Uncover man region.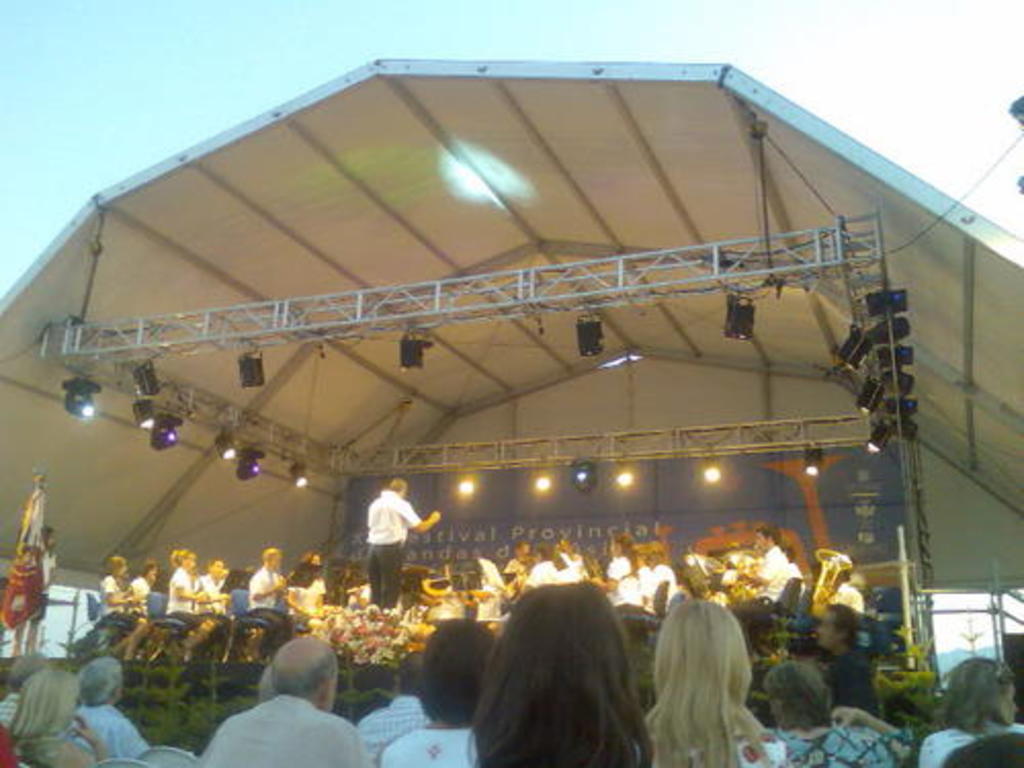
Uncovered: region(76, 657, 152, 760).
